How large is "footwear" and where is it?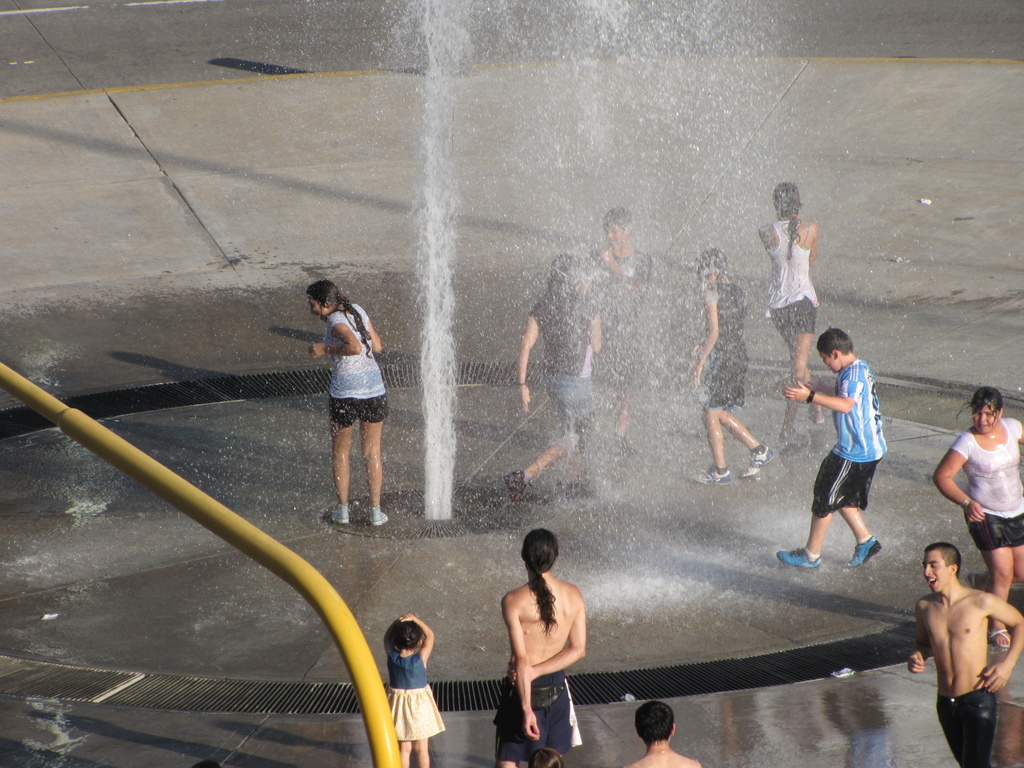
Bounding box: pyautogui.locateOnScreen(367, 504, 388, 525).
